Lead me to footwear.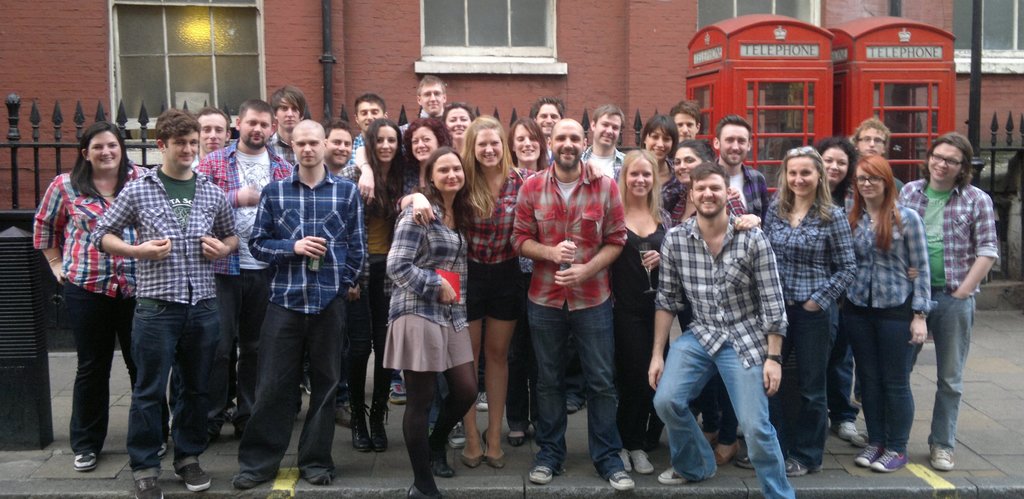
Lead to x1=714 y1=441 x2=740 y2=466.
